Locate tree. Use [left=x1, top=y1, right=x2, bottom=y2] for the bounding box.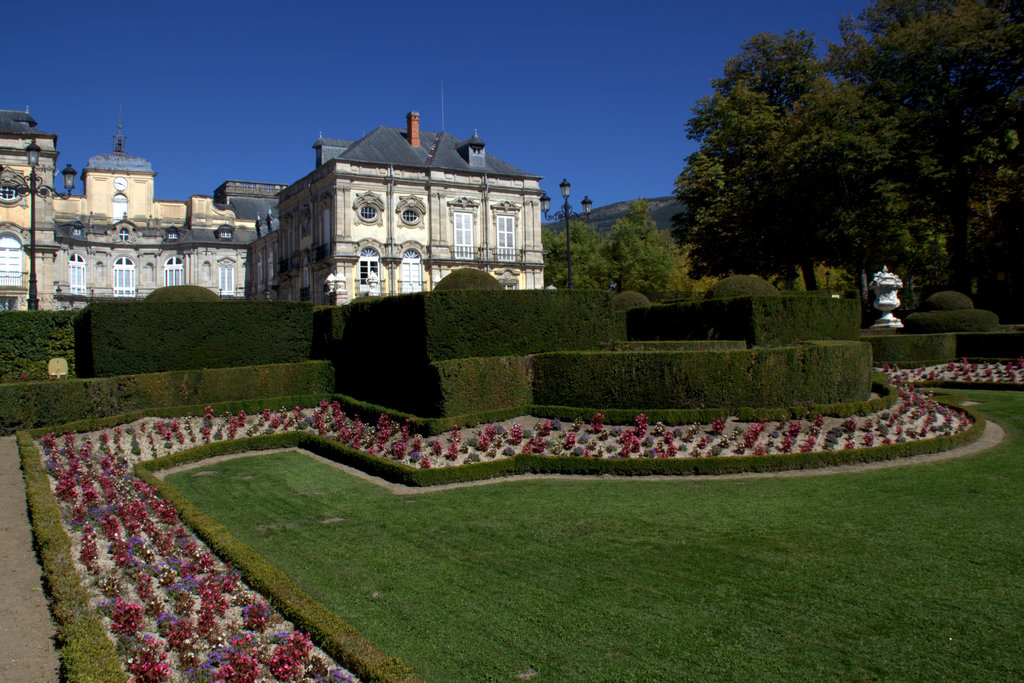
[left=527, top=213, right=668, bottom=302].
